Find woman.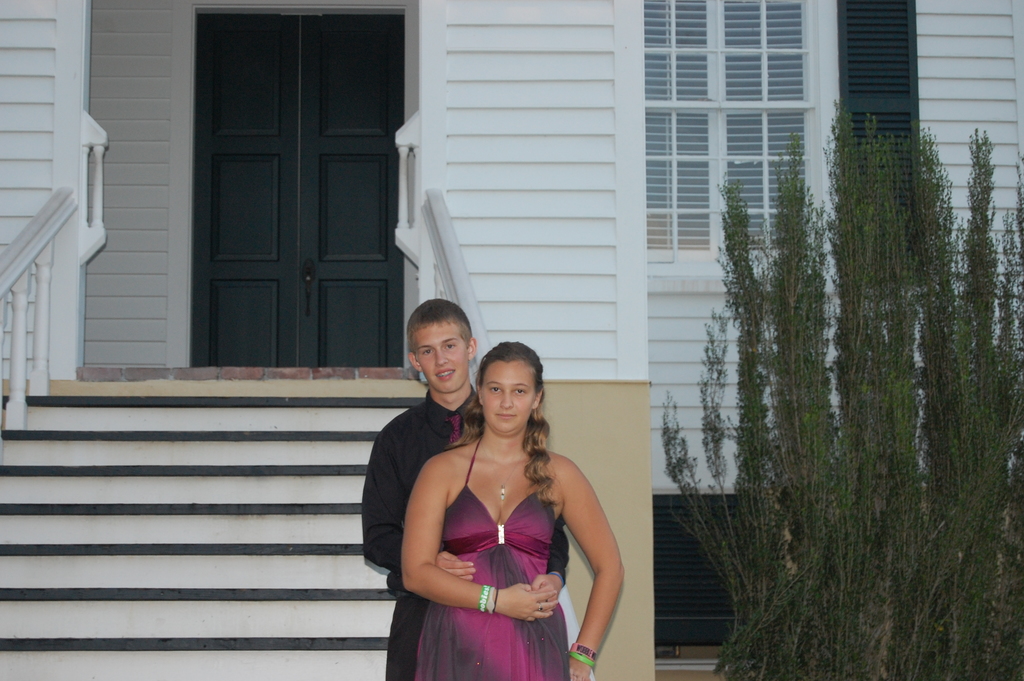
(380,326,610,679).
